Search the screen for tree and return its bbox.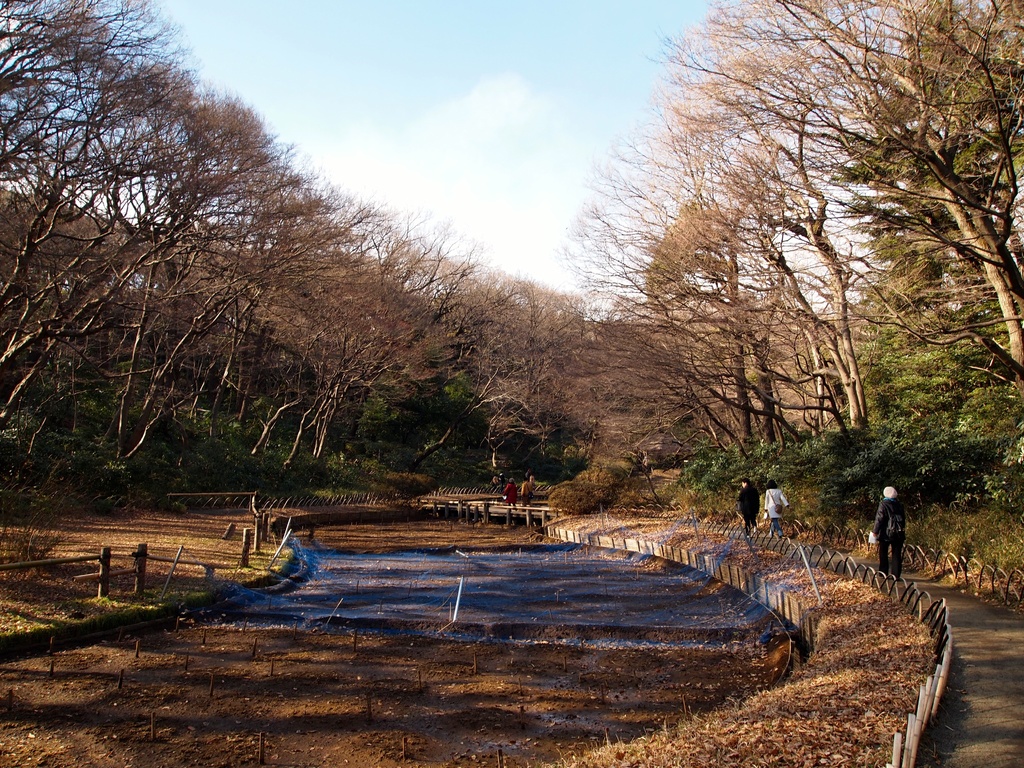
Found: <region>84, 141, 356, 456</region>.
